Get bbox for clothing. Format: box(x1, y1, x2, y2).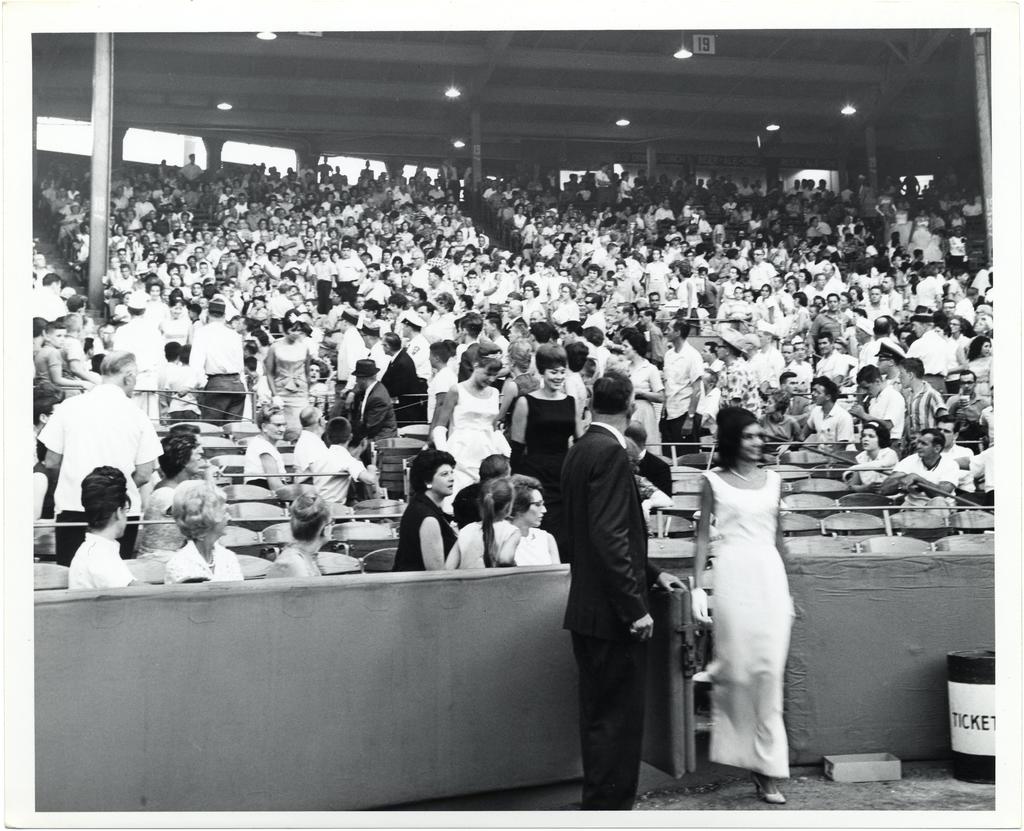
box(891, 451, 958, 501).
